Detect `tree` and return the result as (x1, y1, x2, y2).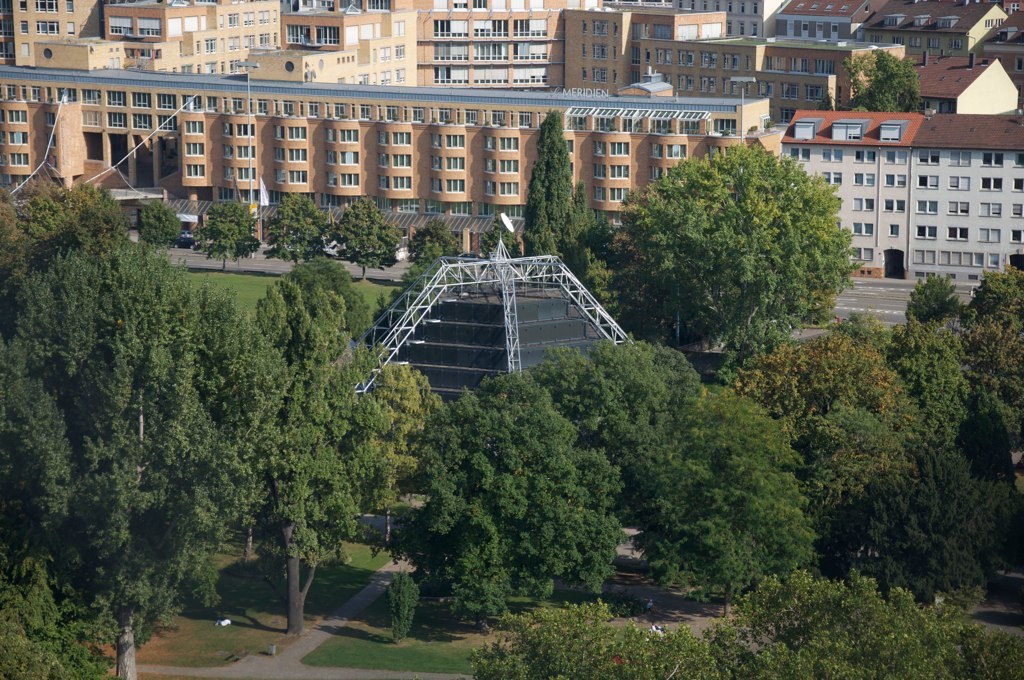
(481, 212, 525, 257).
